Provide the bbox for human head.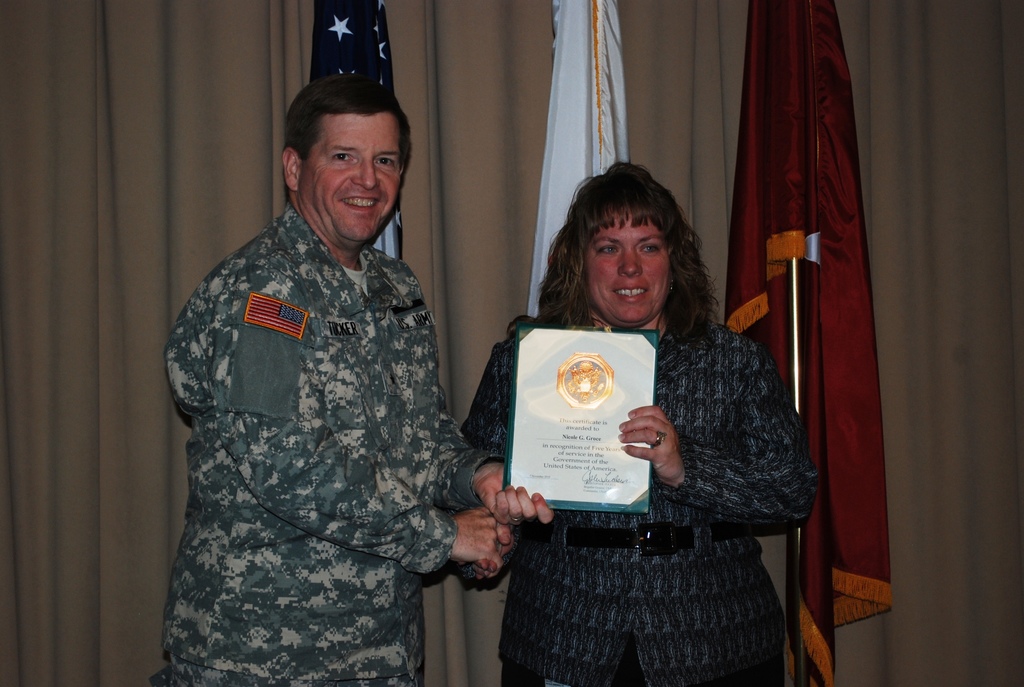
[280,81,405,249].
